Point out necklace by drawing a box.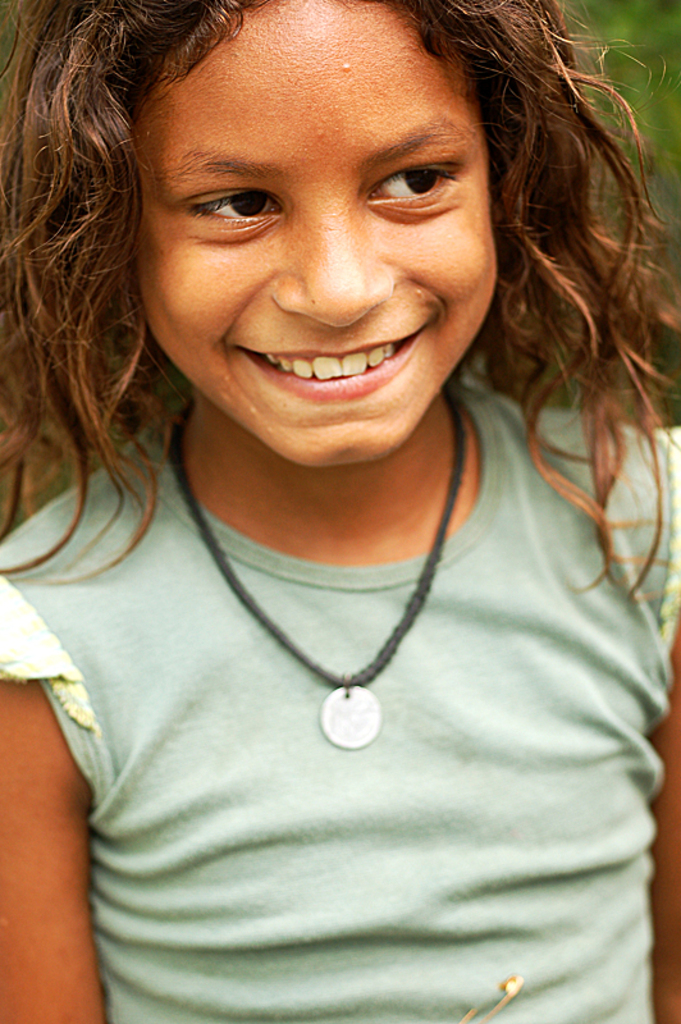
211 439 480 805.
